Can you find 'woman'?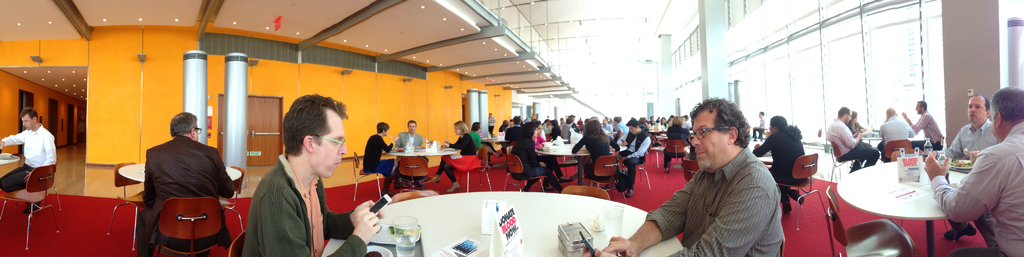
Yes, bounding box: pyautogui.locateOnScreen(648, 113, 655, 125).
